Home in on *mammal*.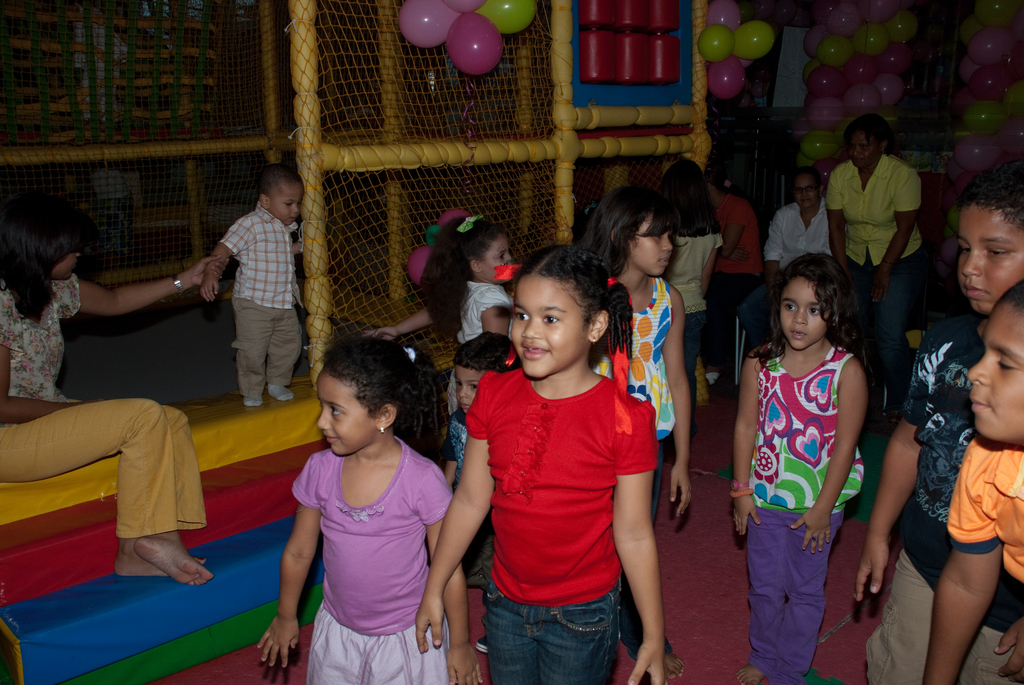
Homed in at (left=433, top=198, right=520, bottom=411).
